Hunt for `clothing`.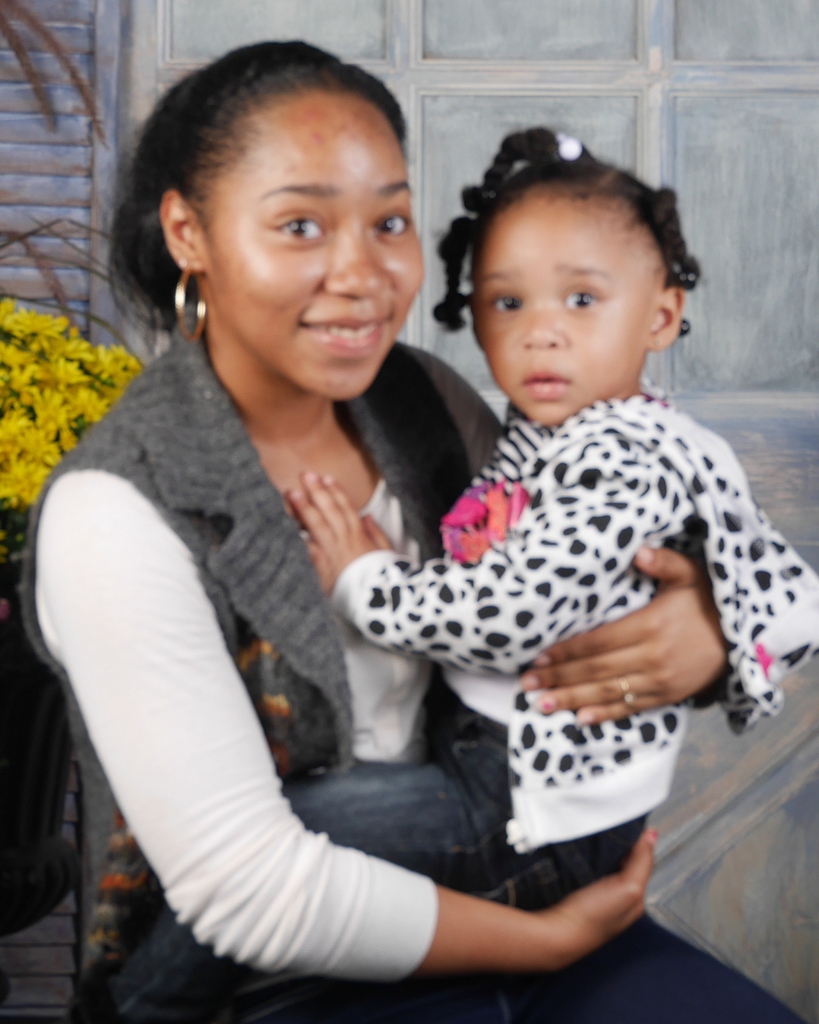
Hunted down at detection(18, 339, 805, 1023).
